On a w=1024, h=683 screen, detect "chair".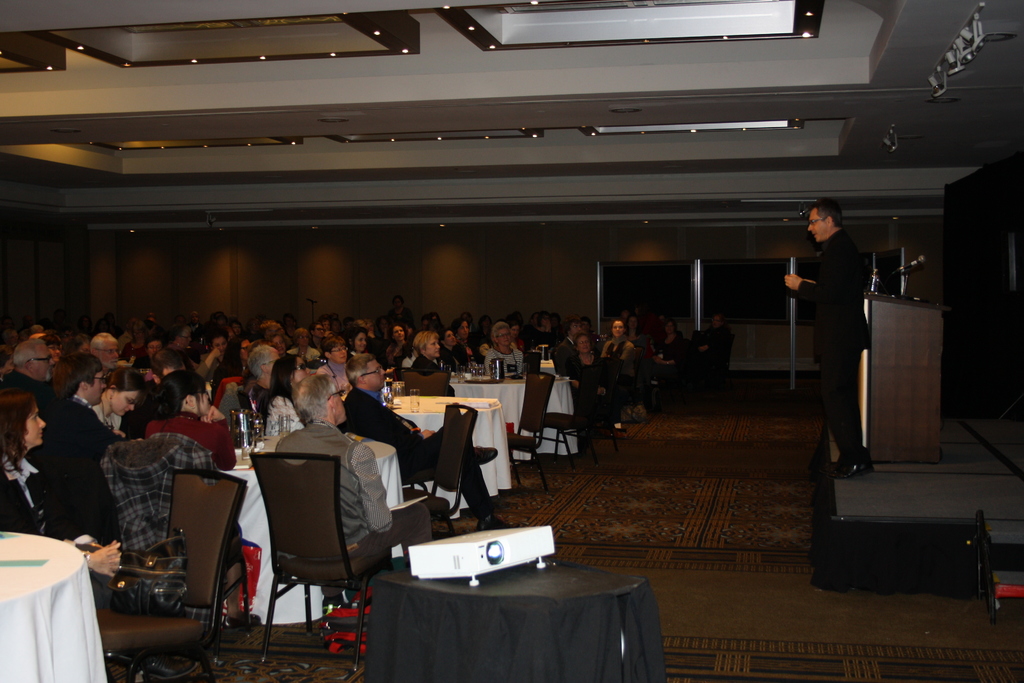
box=[535, 375, 594, 467].
